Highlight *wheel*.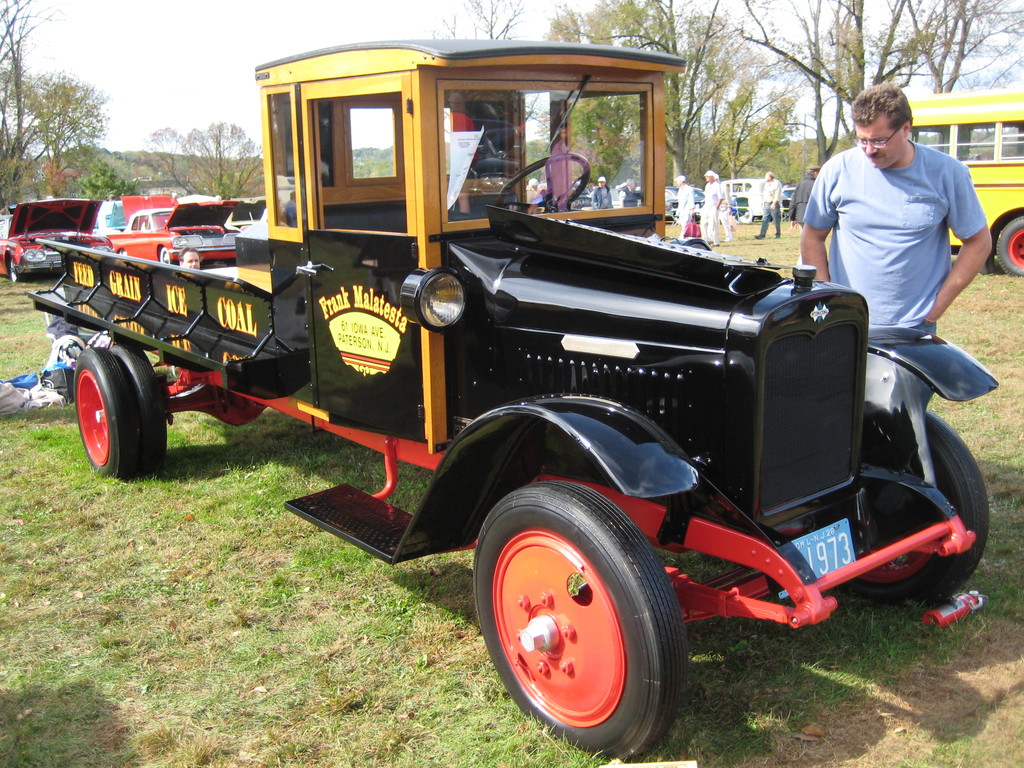
Highlighted region: crop(831, 412, 993, 609).
